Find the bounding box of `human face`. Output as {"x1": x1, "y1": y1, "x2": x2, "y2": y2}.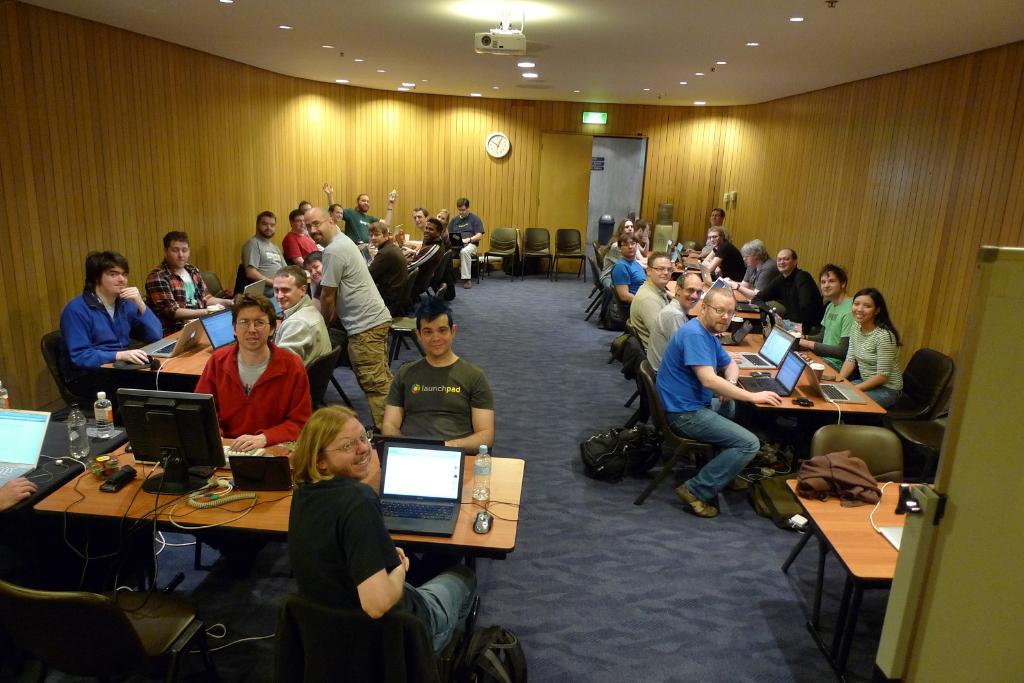
{"x1": 293, "y1": 214, "x2": 304, "y2": 234}.
